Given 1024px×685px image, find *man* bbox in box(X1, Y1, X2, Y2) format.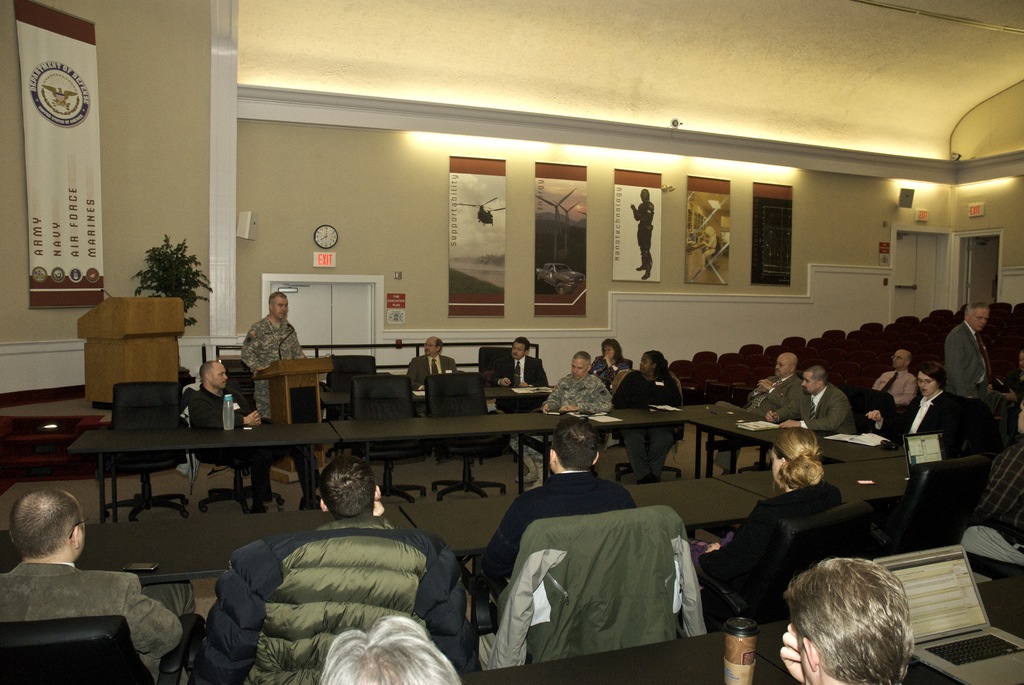
box(495, 333, 550, 411).
